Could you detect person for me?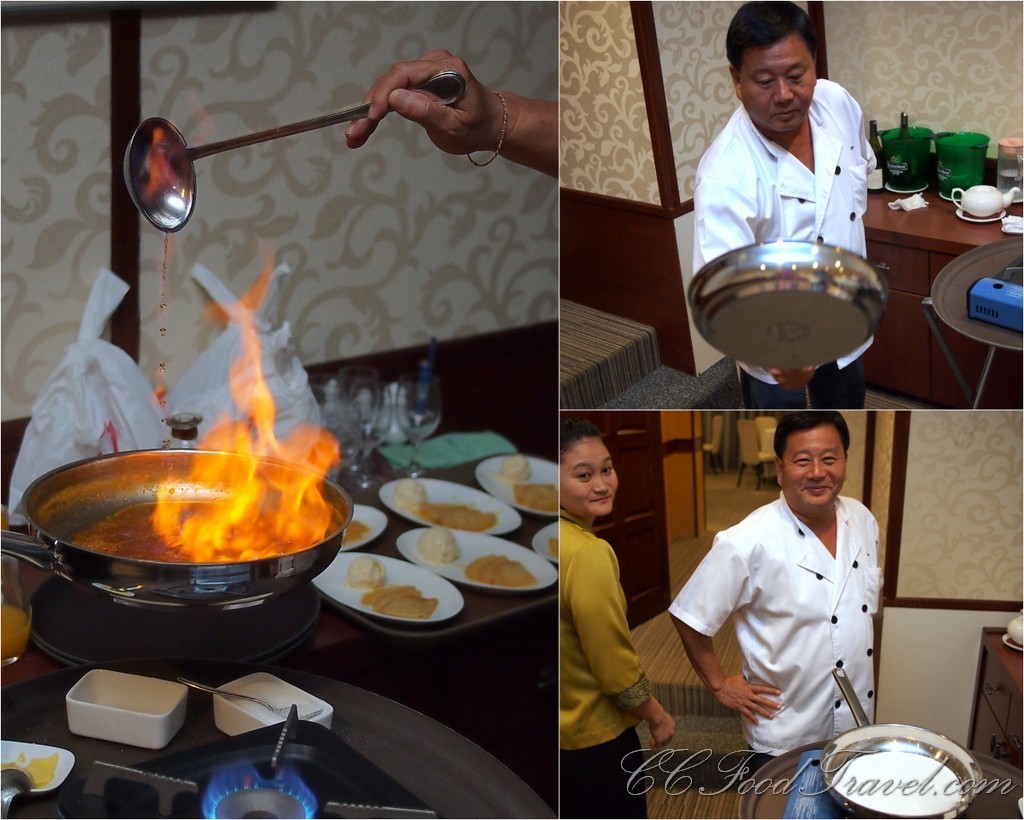
Detection result: <region>669, 410, 886, 780</region>.
